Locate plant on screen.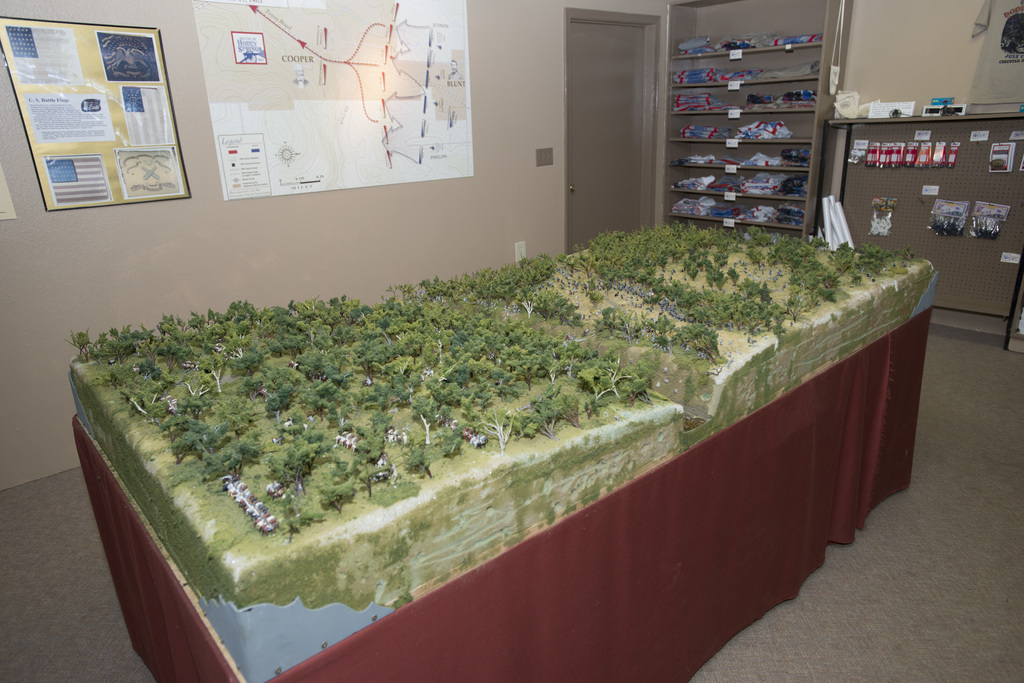
On screen at l=360, t=481, r=420, b=511.
